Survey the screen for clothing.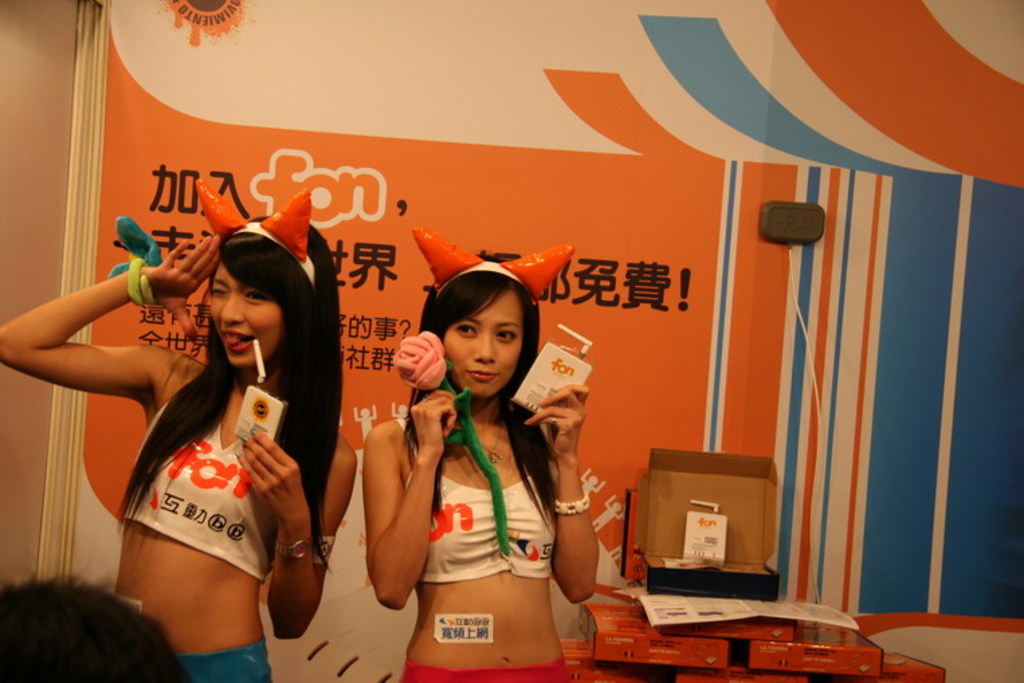
Survey found: pyautogui.locateOnScreen(399, 662, 568, 682).
